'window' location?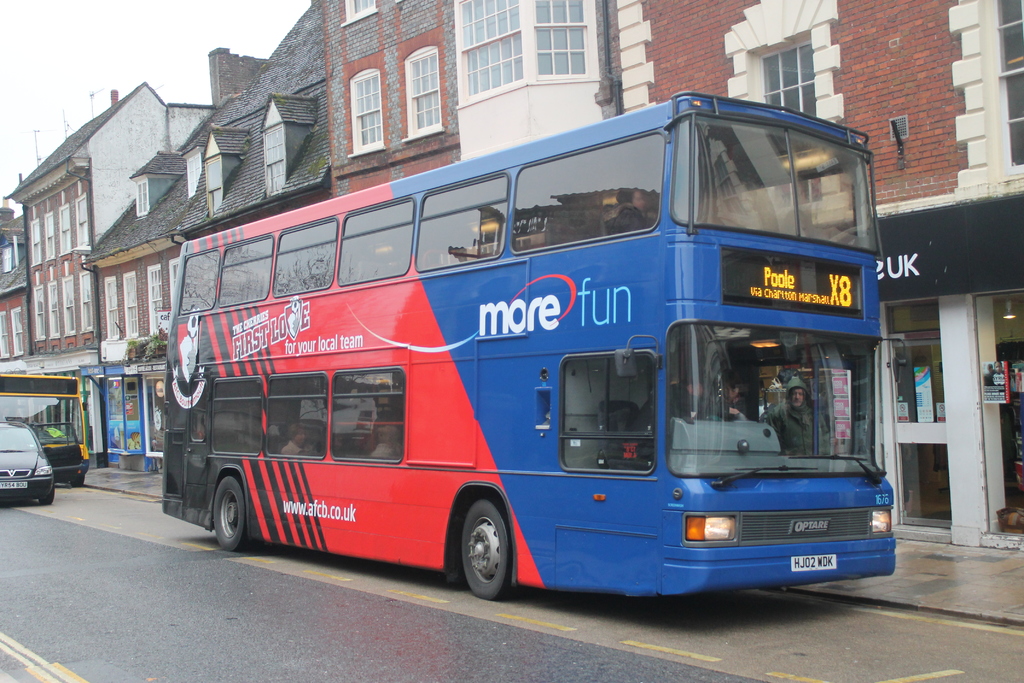
78,272,90,332
